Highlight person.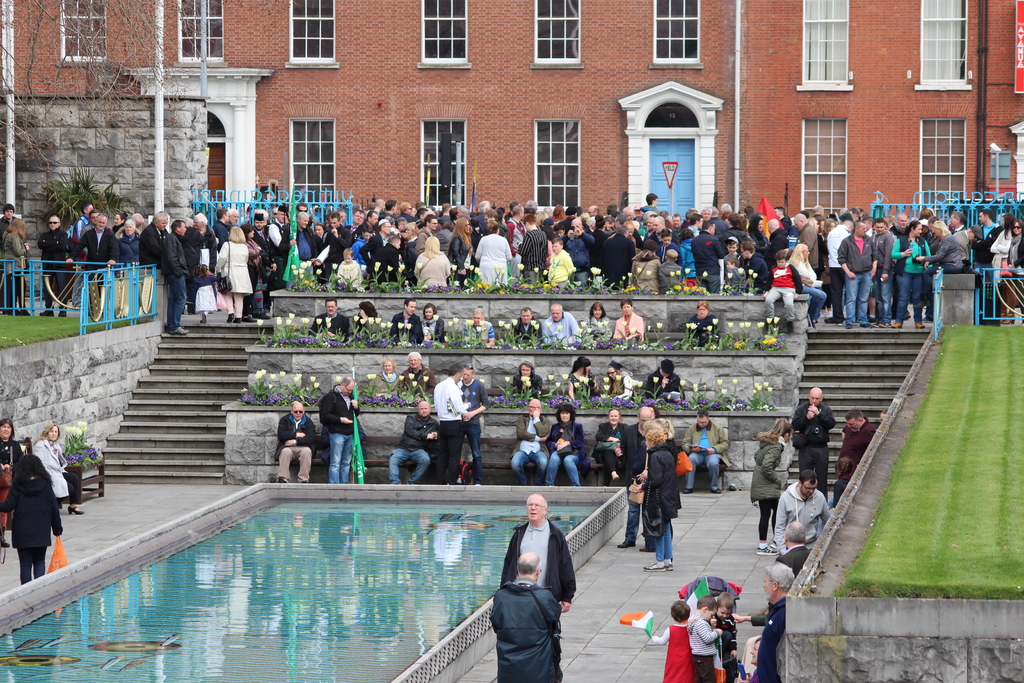
Highlighted region: 4 440 63 584.
